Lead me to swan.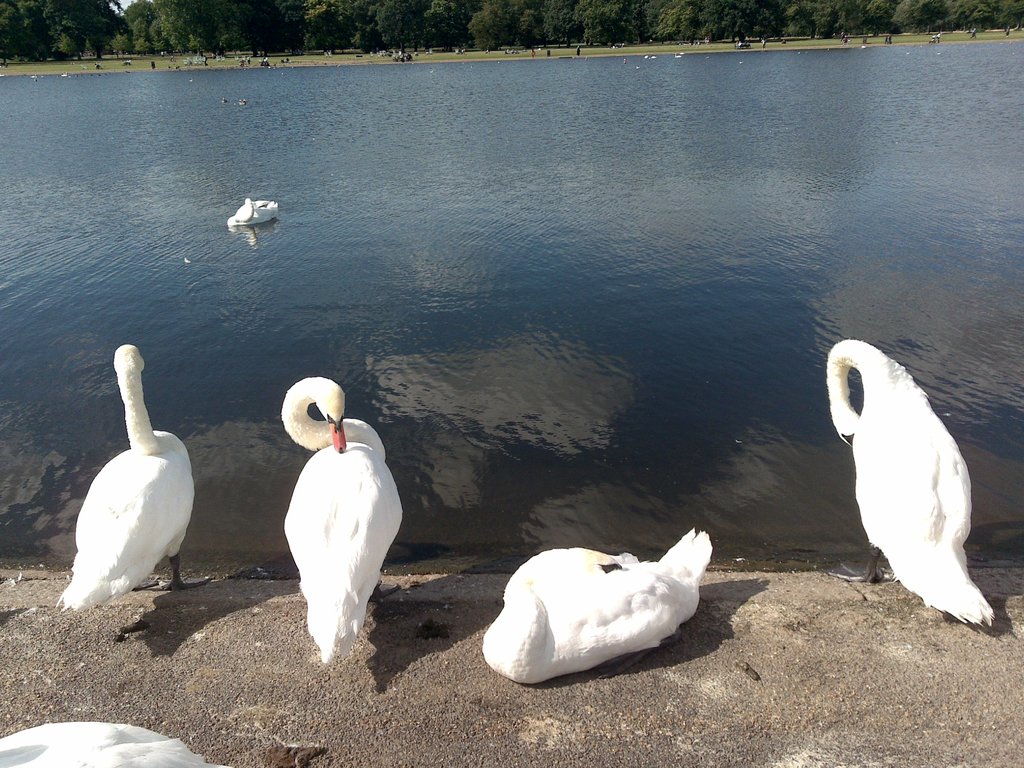
Lead to crop(58, 70, 66, 78).
